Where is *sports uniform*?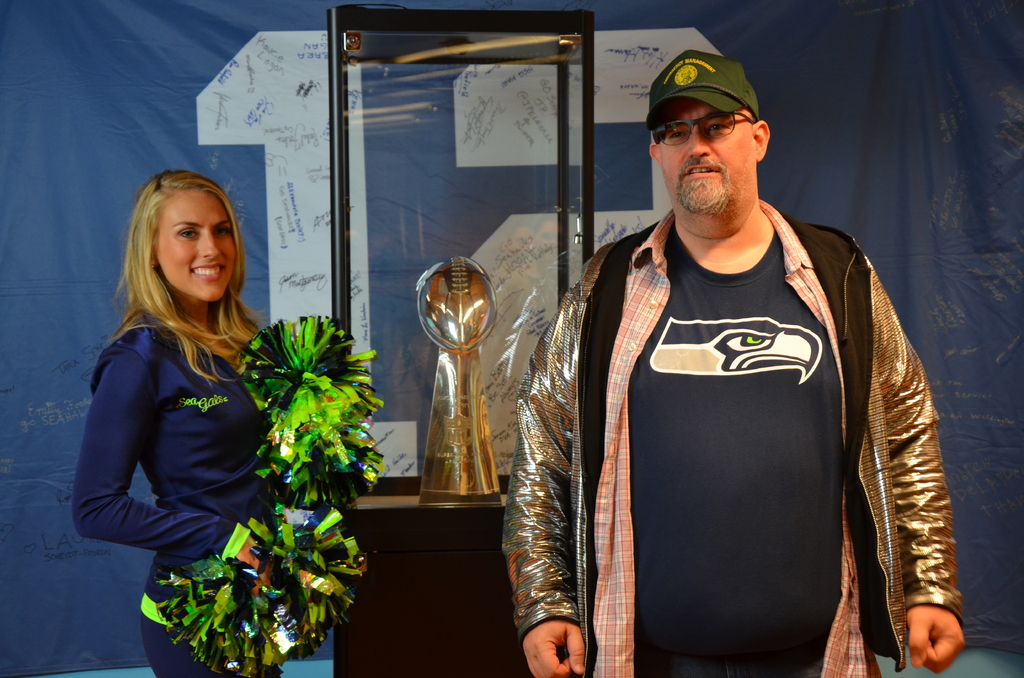
<region>541, 97, 935, 674</region>.
